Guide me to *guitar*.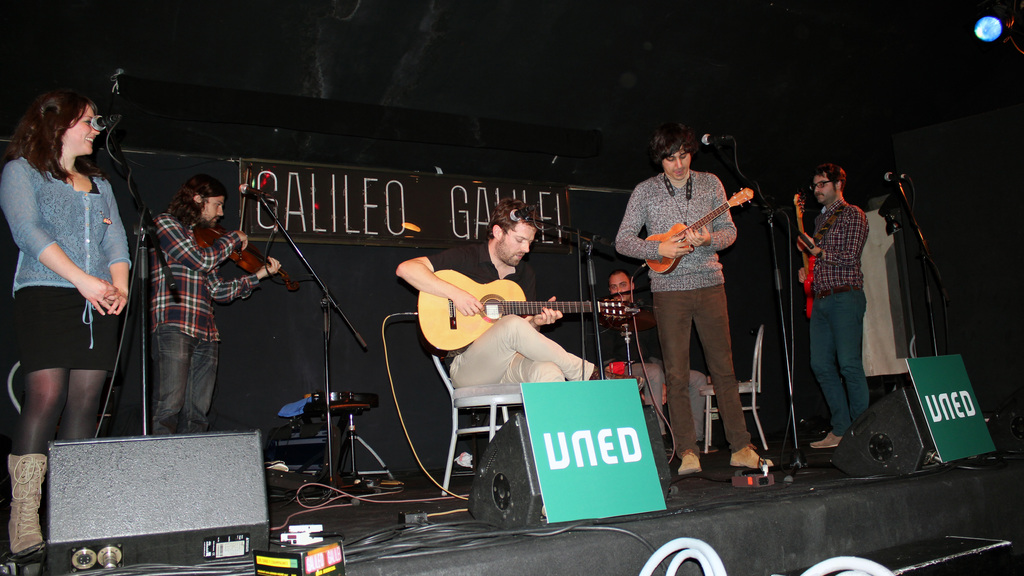
Guidance: 639, 186, 749, 275.
